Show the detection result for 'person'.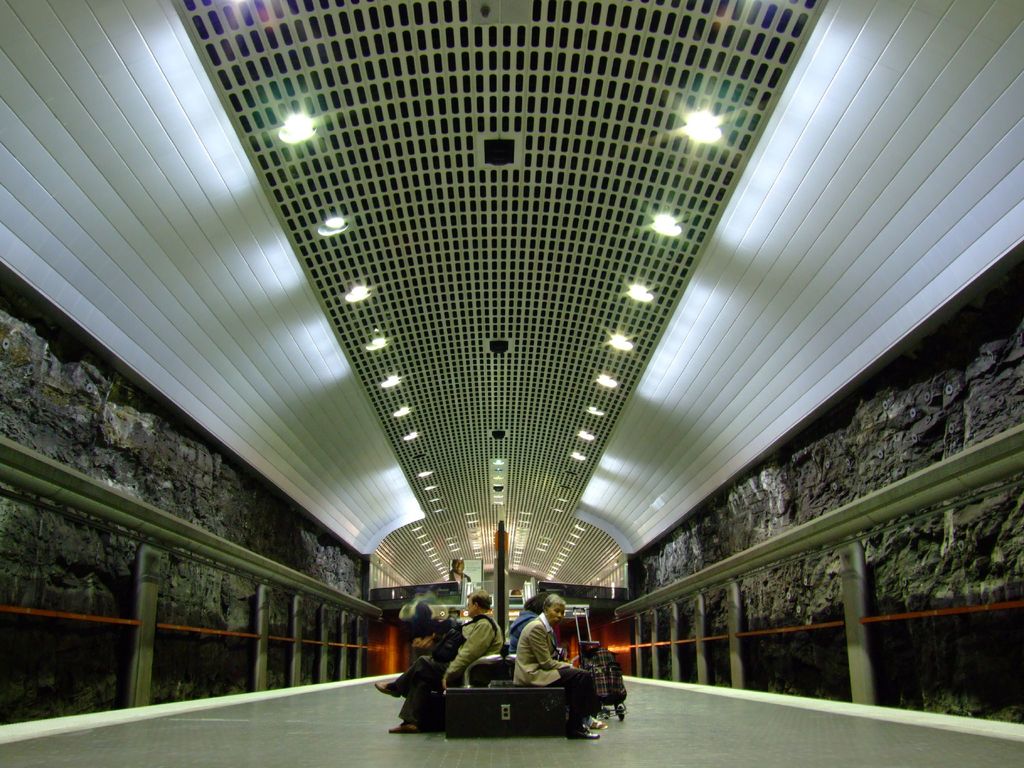
451 559 468 582.
